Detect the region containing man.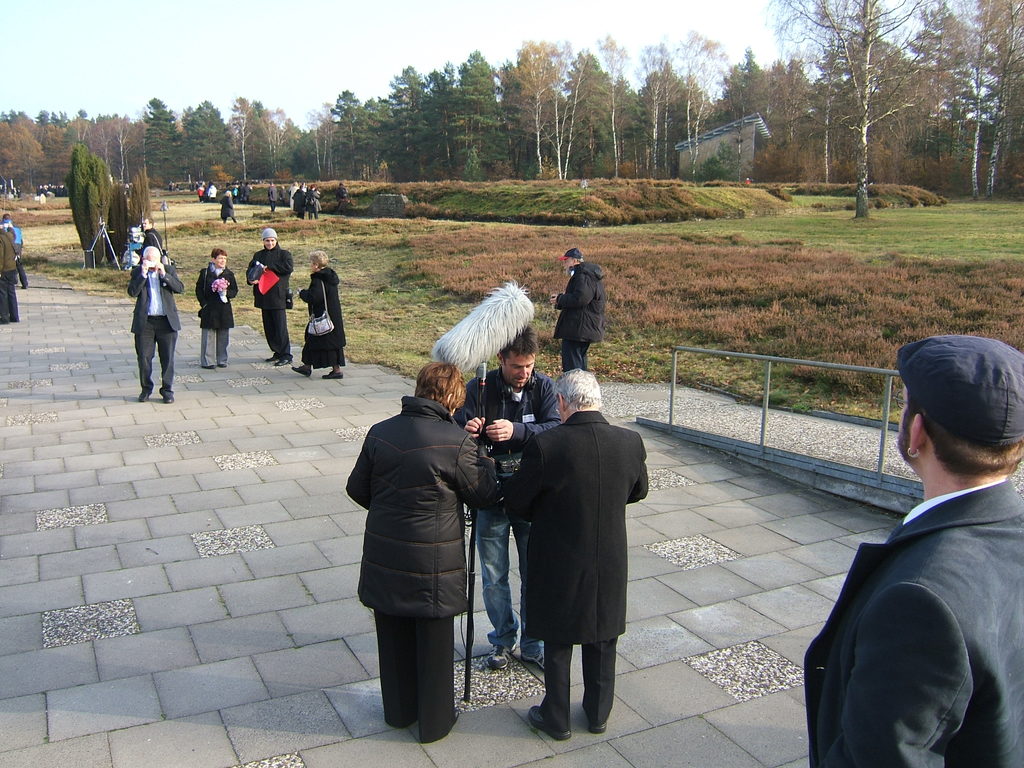
box(456, 326, 563, 671).
